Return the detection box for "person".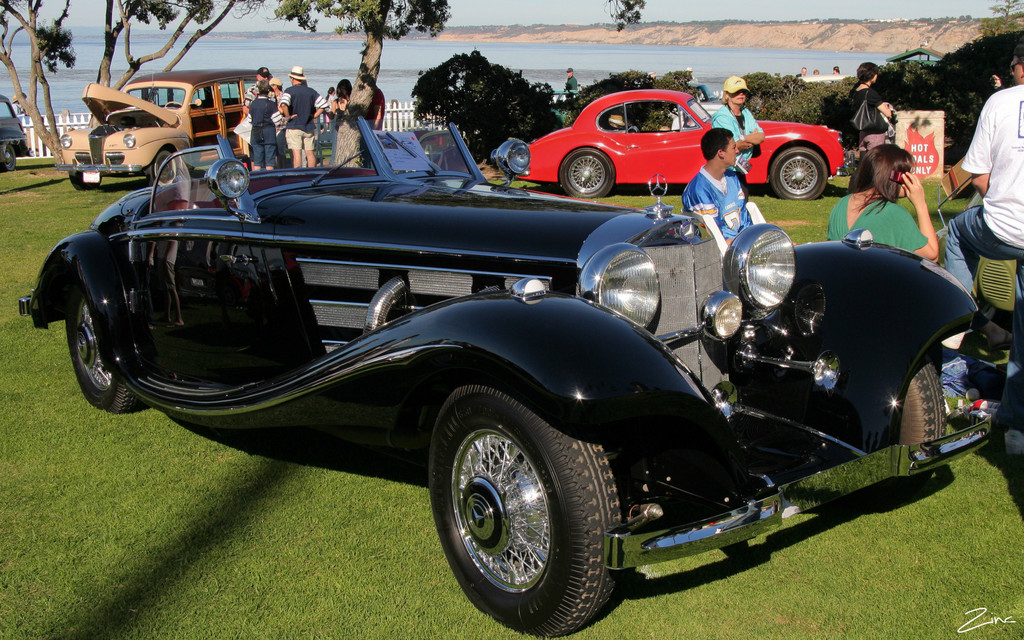
564:67:575:97.
